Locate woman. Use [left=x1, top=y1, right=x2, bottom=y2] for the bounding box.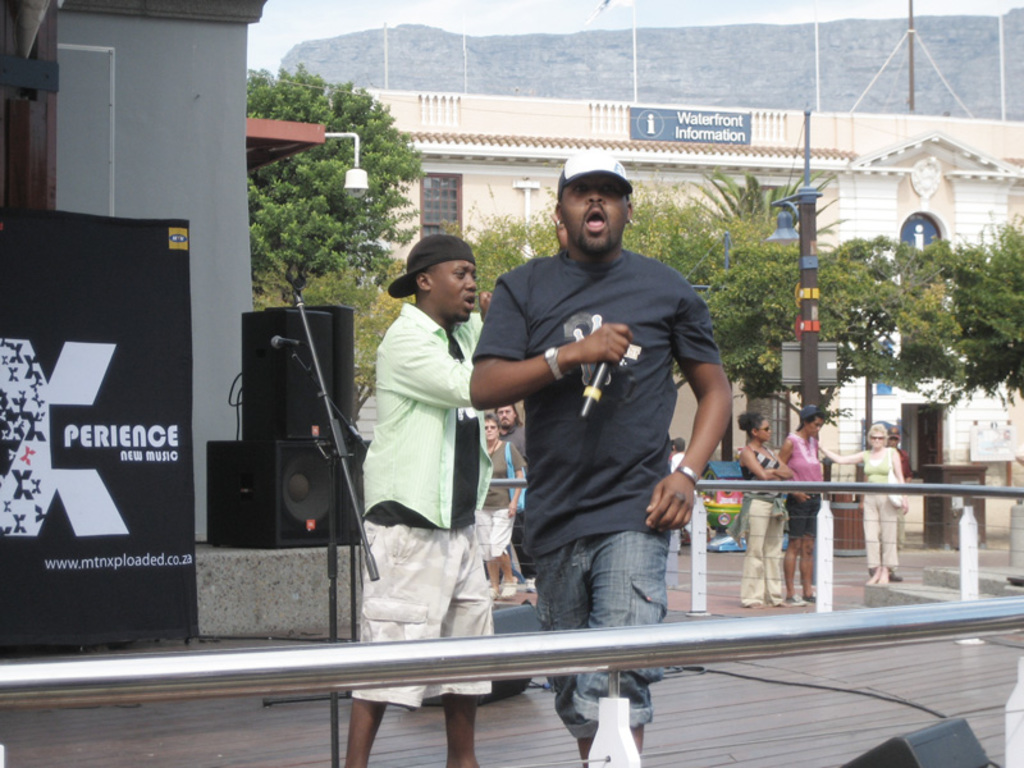
[left=477, top=413, right=536, bottom=612].
